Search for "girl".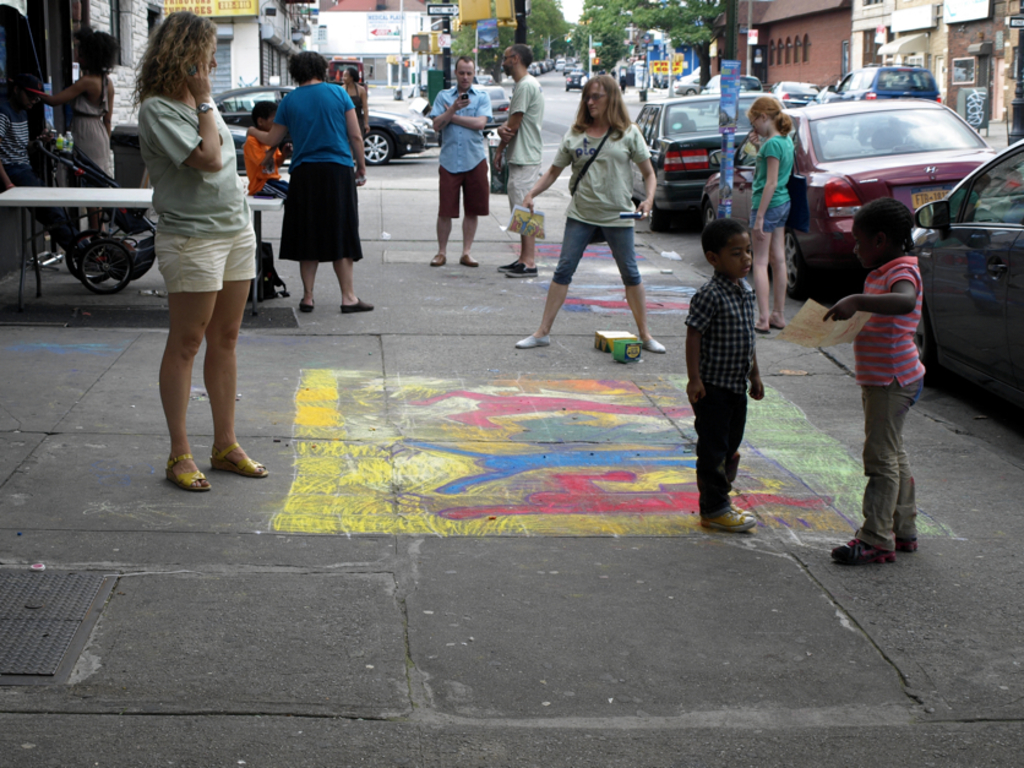
Found at (747,94,794,333).
